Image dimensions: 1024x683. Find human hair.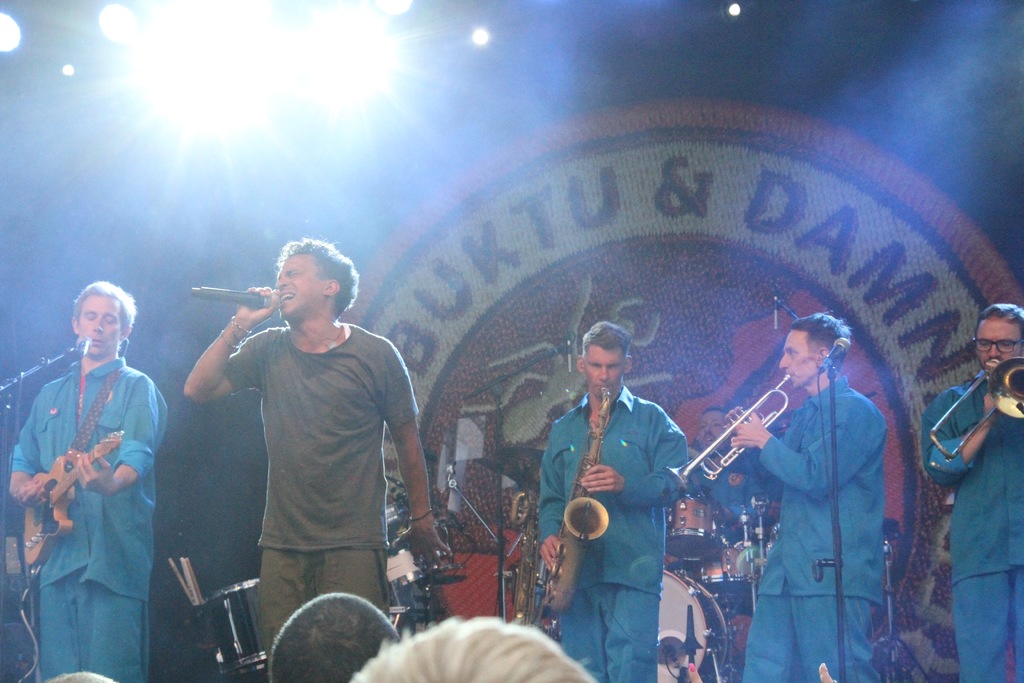
region(788, 310, 854, 372).
